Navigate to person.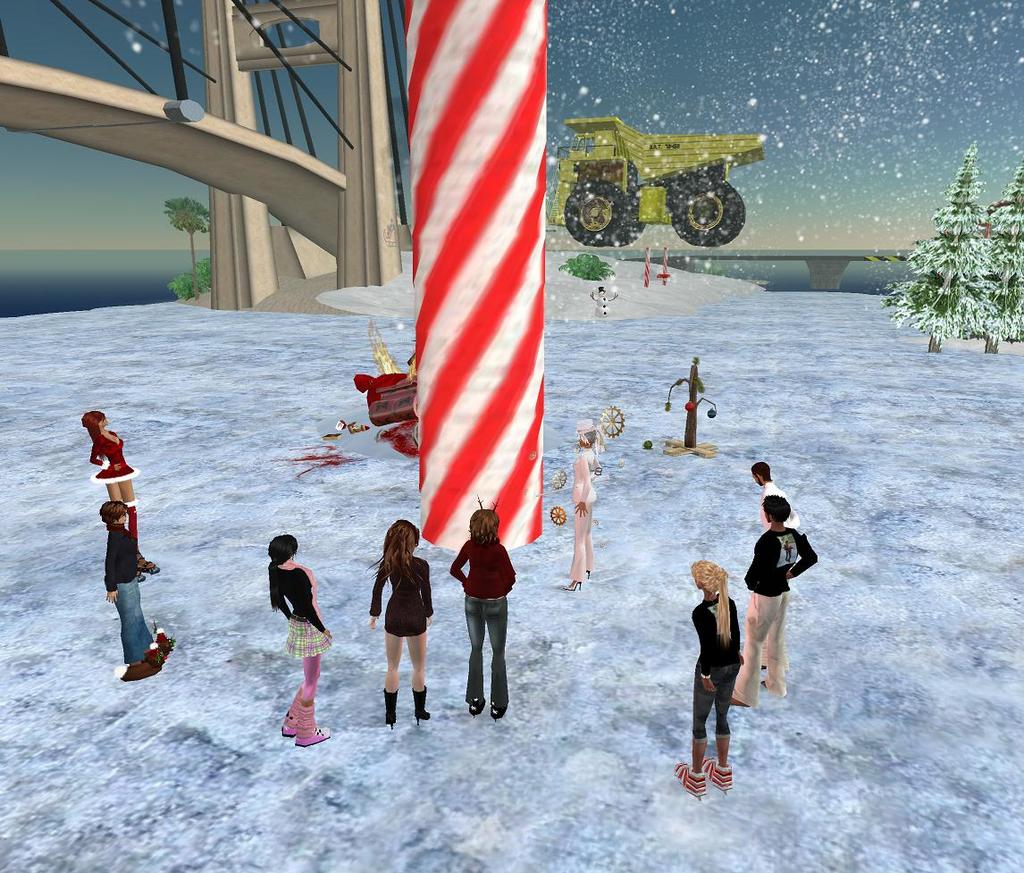
Navigation target: BBox(562, 428, 597, 592).
